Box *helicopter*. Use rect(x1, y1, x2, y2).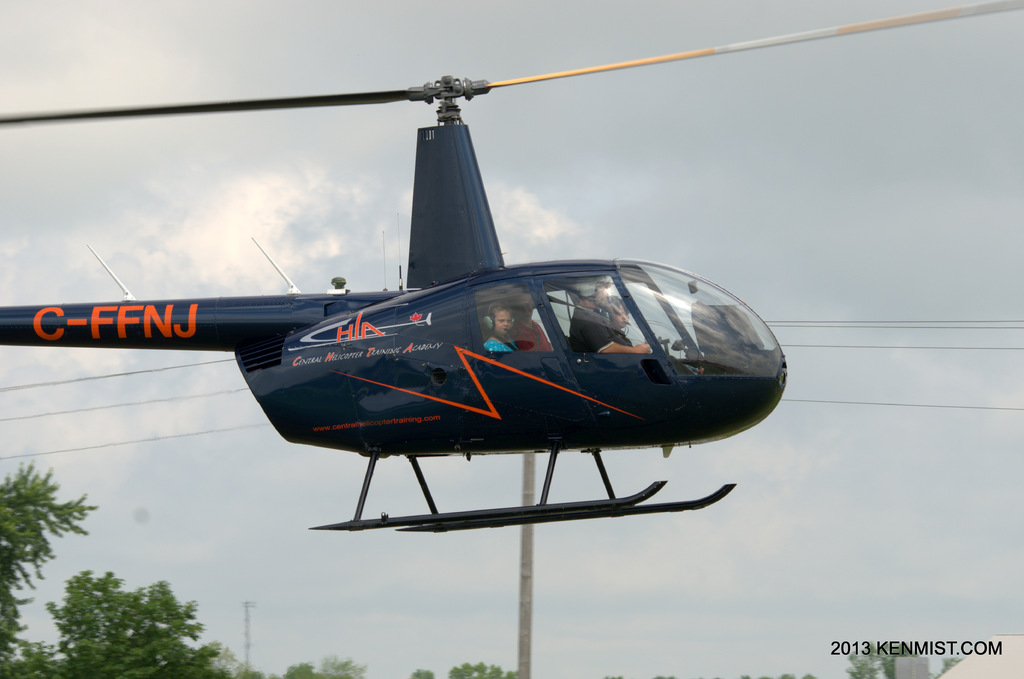
rect(0, 0, 1023, 531).
